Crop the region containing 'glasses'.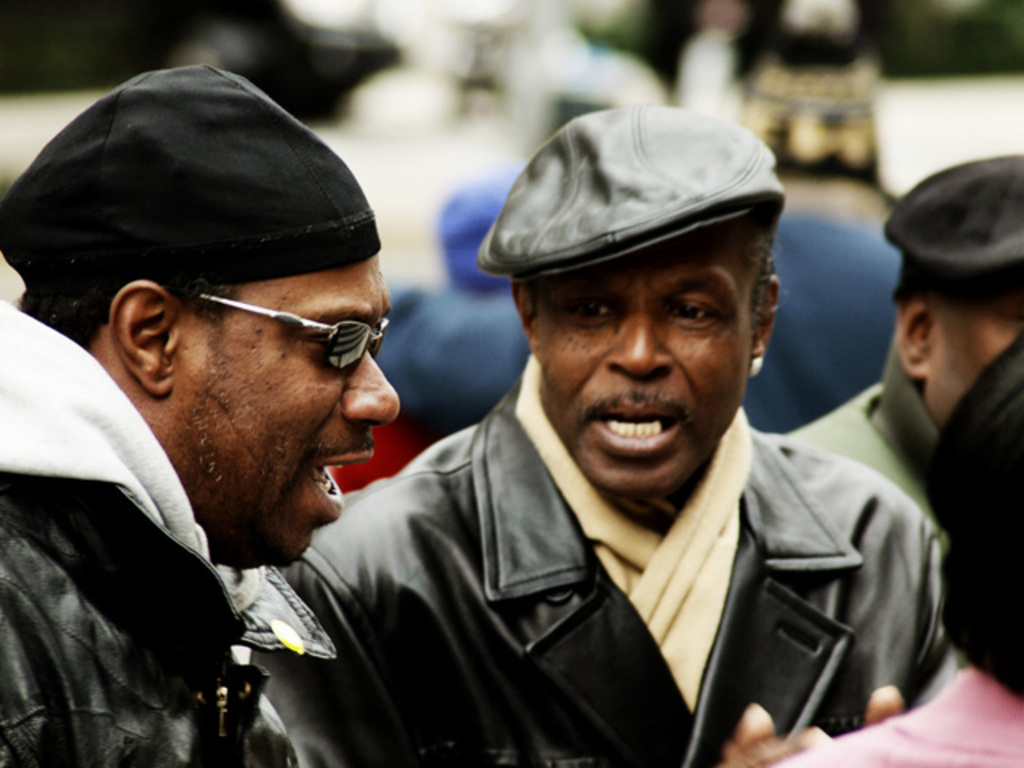
Crop region: locate(133, 280, 387, 374).
